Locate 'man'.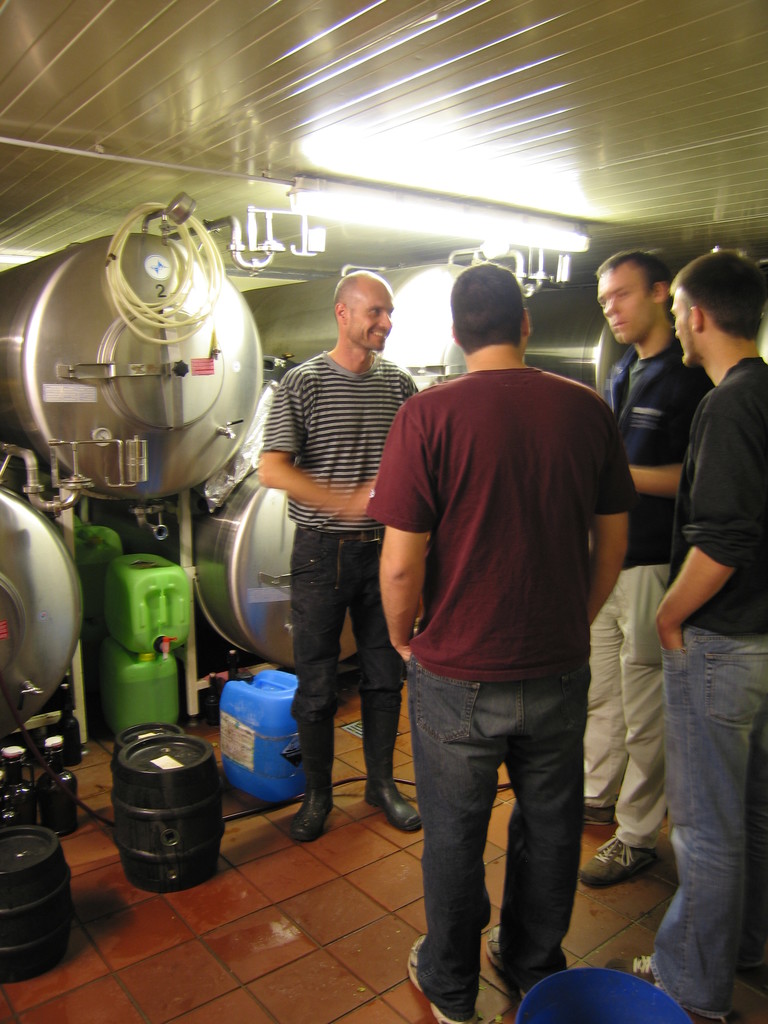
Bounding box: [x1=579, y1=243, x2=716, y2=892].
